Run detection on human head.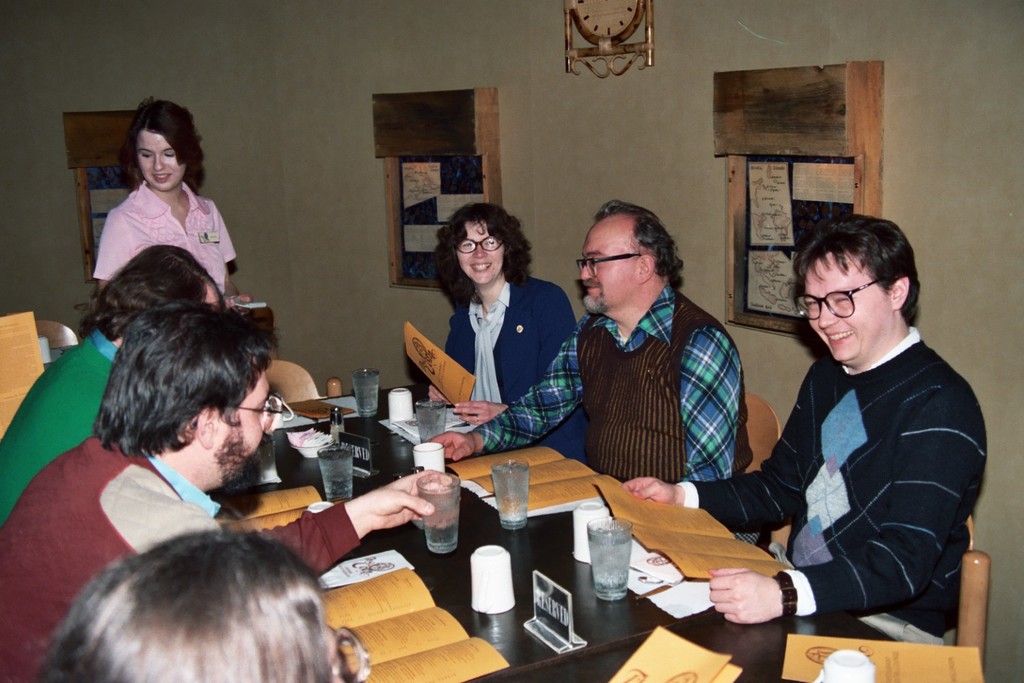
Result: <bbox>431, 201, 532, 289</bbox>.
